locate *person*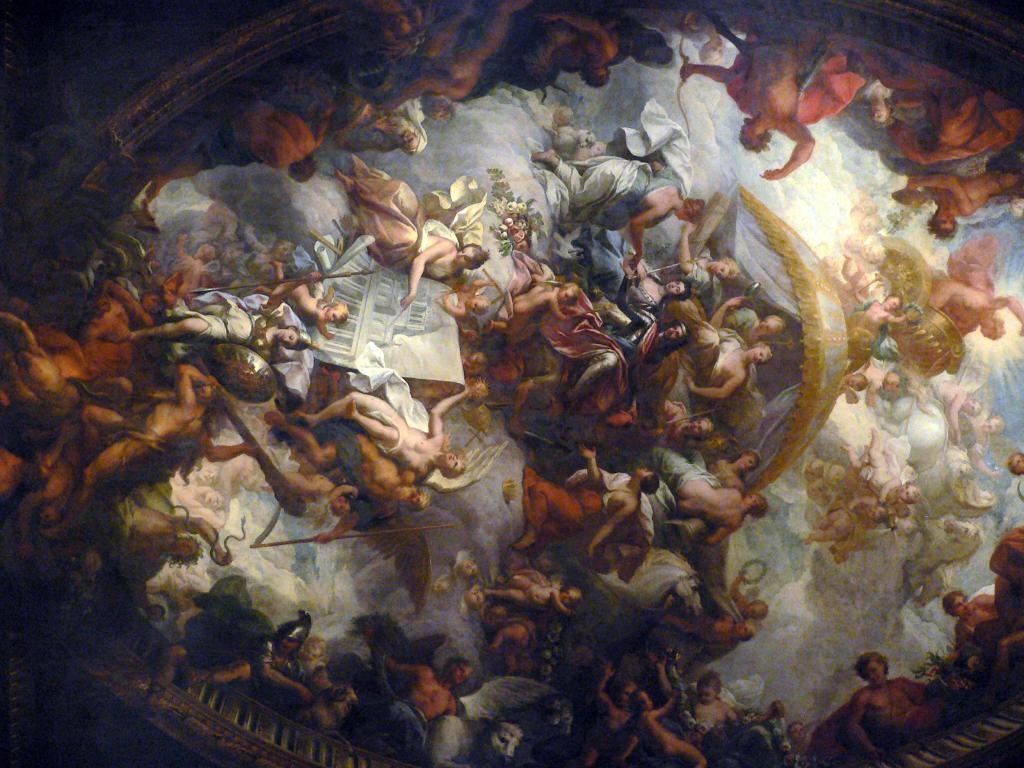
(x1=127, y1=314, x2=308, y2=348)
